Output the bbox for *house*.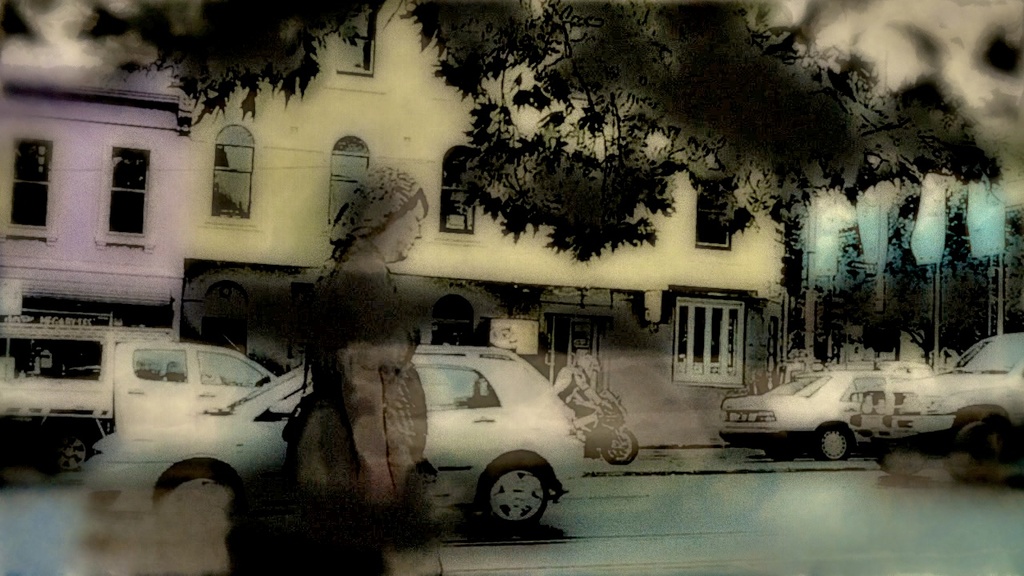
<box>782,113,1023,371</box>.
